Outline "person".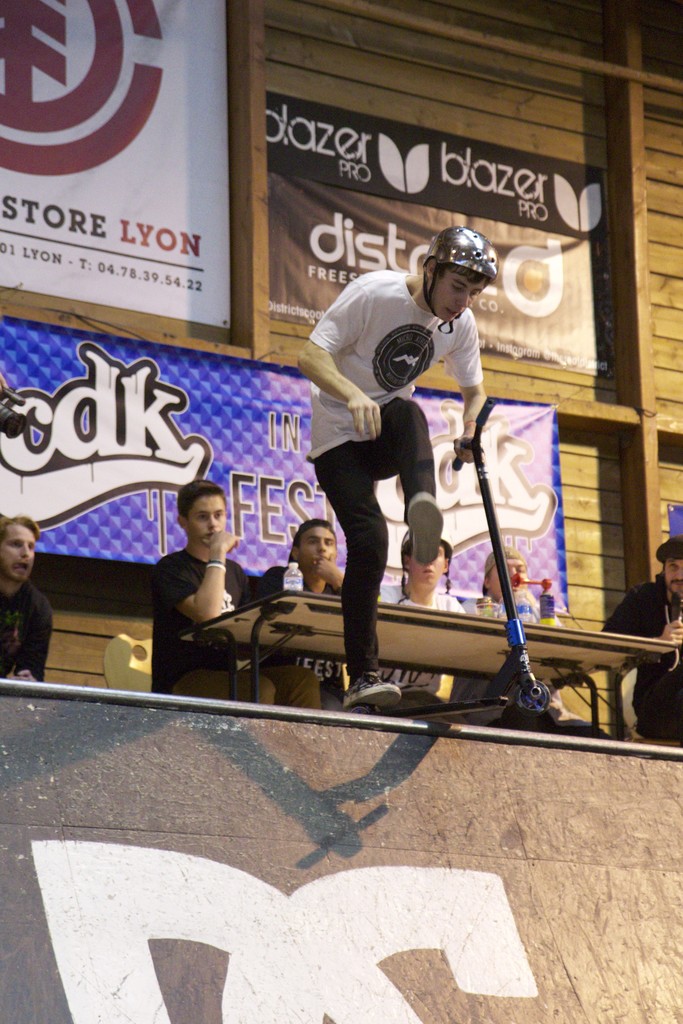
Outline: bbox(599, 532, 682, 748).
